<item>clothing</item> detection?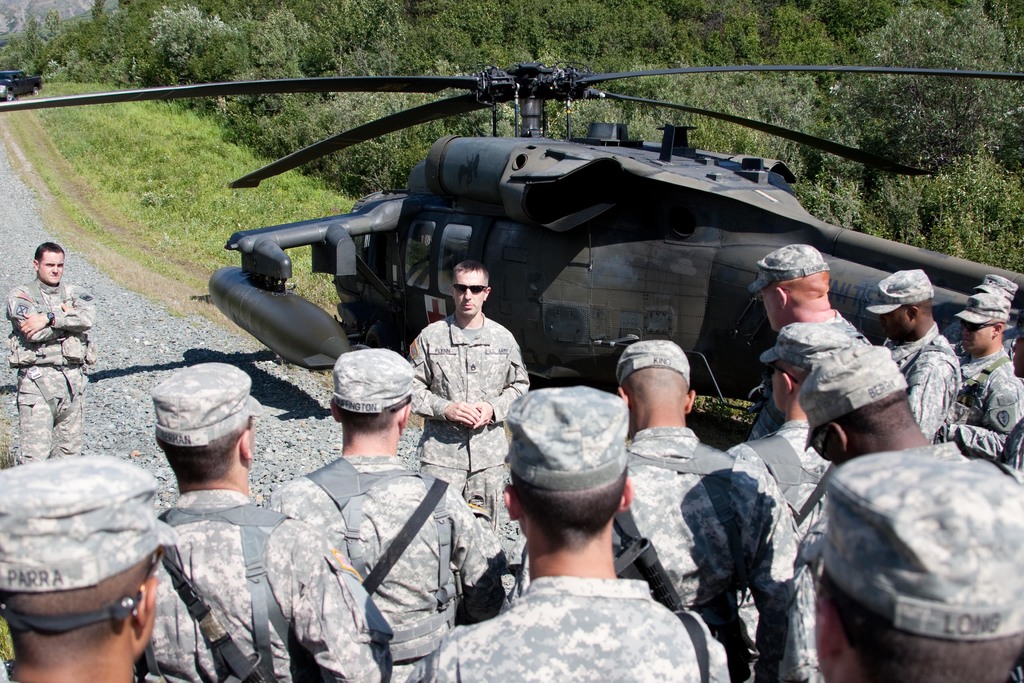
x1=449 y1=550 x2=715 y2=680
